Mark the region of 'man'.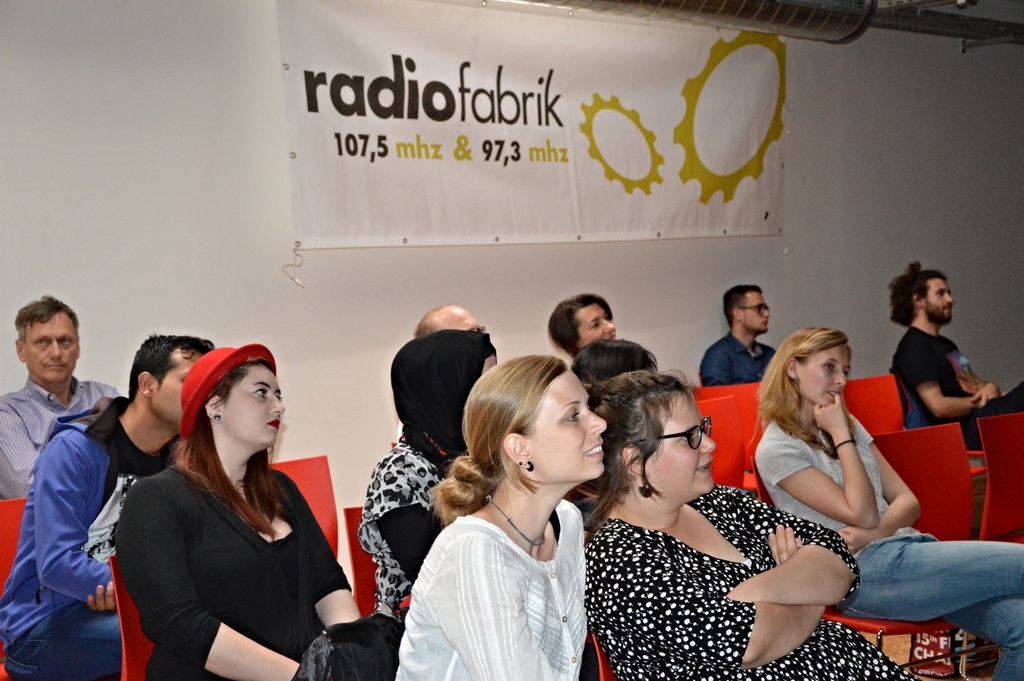
Region: [0, 335, 215, 680].
